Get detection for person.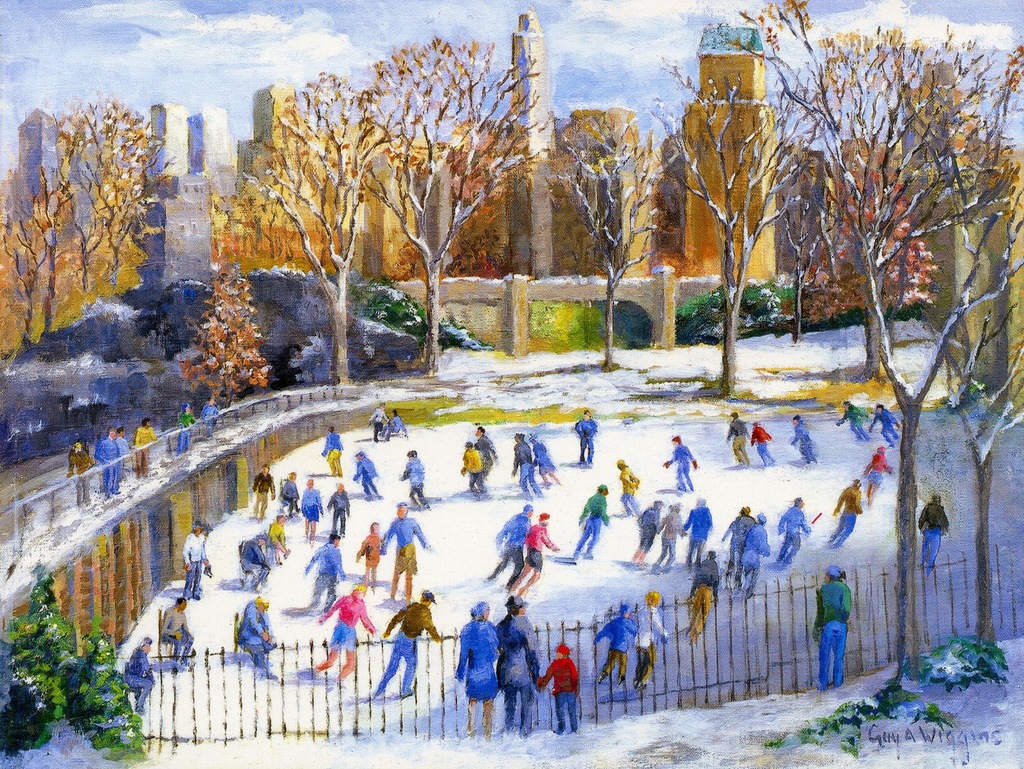
Detection: (499,597,538,734).
